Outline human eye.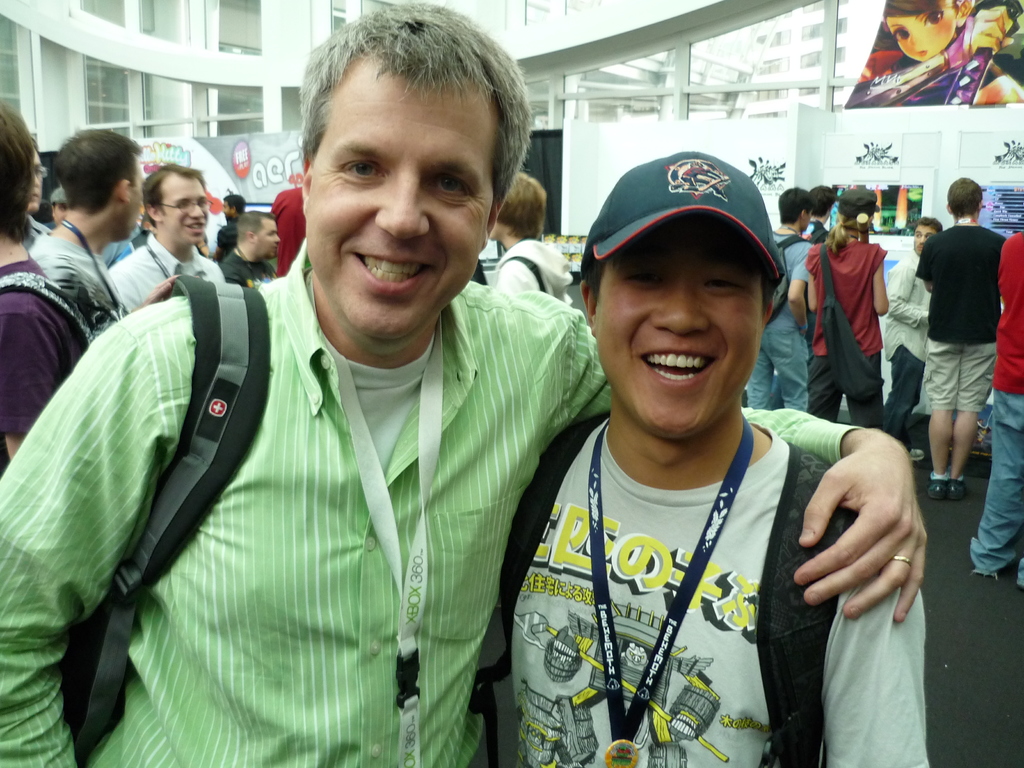
Outline: x1=925, y1=8, x2=947, y2=28.
